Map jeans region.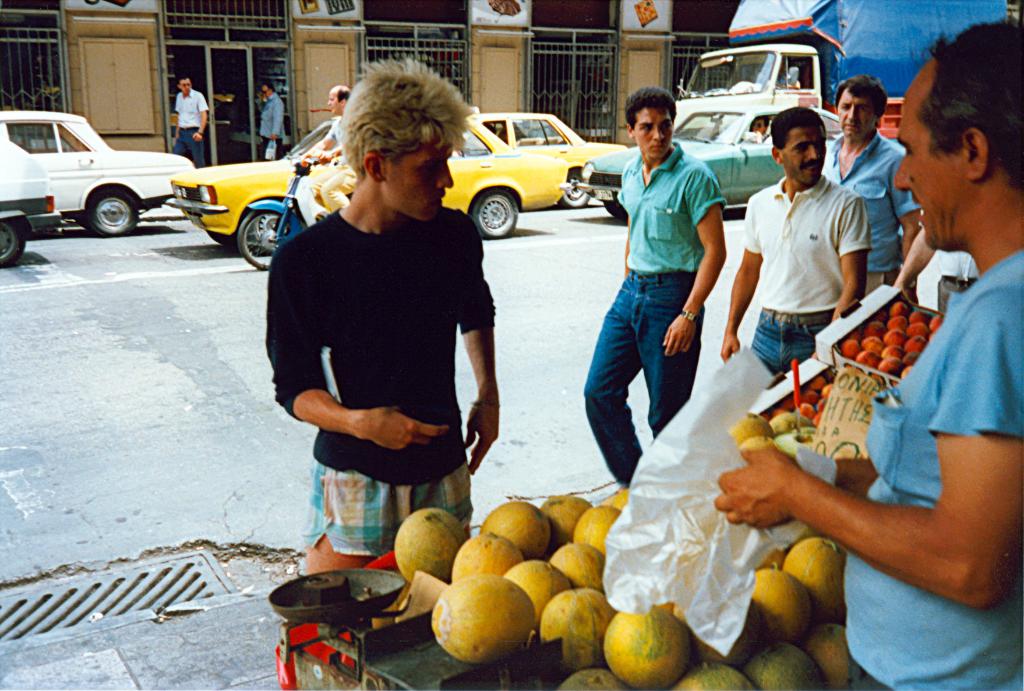
Mapped to (749,307,833,369).
